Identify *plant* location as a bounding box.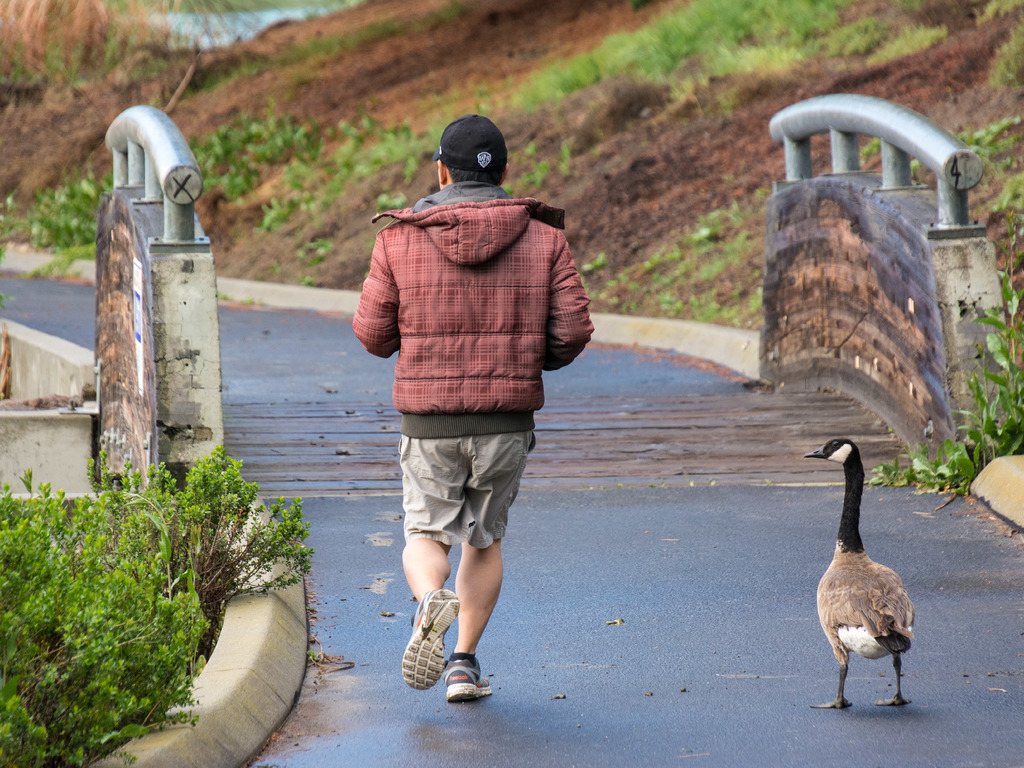
pyautogui.locateOnScreen(822, 5, 886, 58).
